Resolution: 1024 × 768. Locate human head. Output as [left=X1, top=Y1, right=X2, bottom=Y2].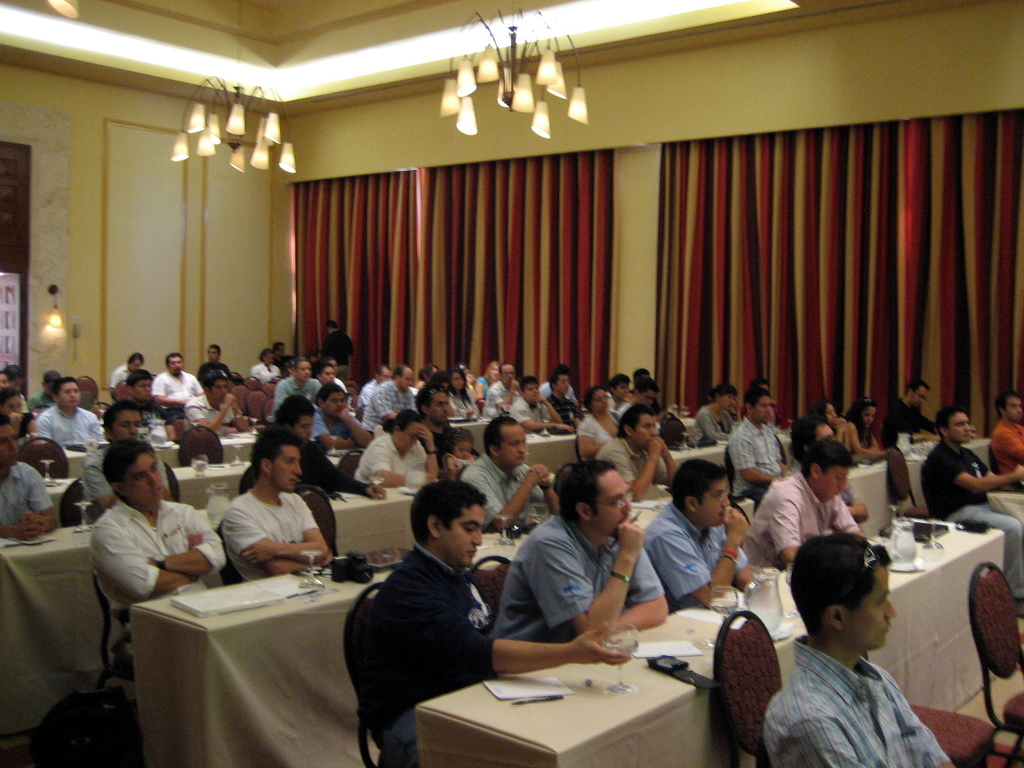
[left=100, top=445, right=166, bottom=510].
